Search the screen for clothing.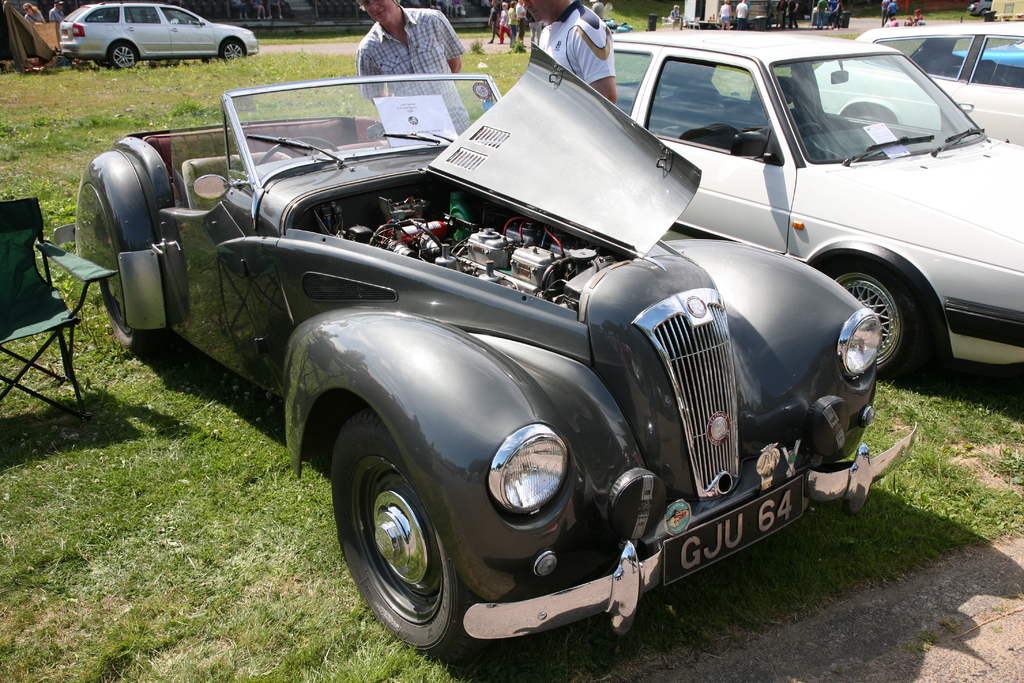
Found at bbox(268, 0, 285, 21).
